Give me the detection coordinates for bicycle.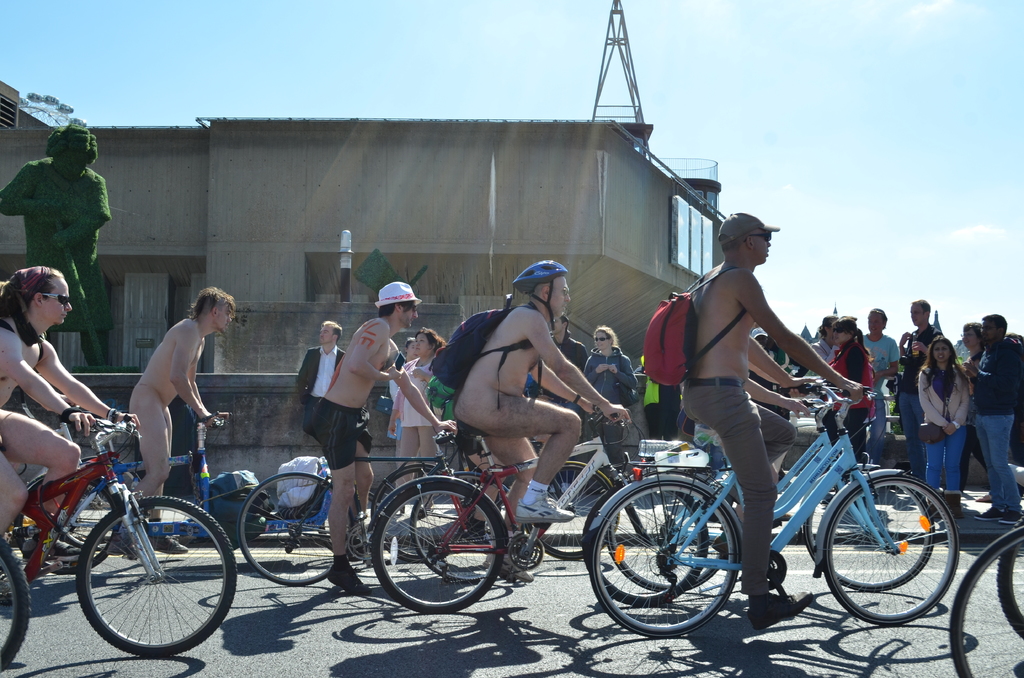
[left=586, top=387, right=959, bottom=638].
